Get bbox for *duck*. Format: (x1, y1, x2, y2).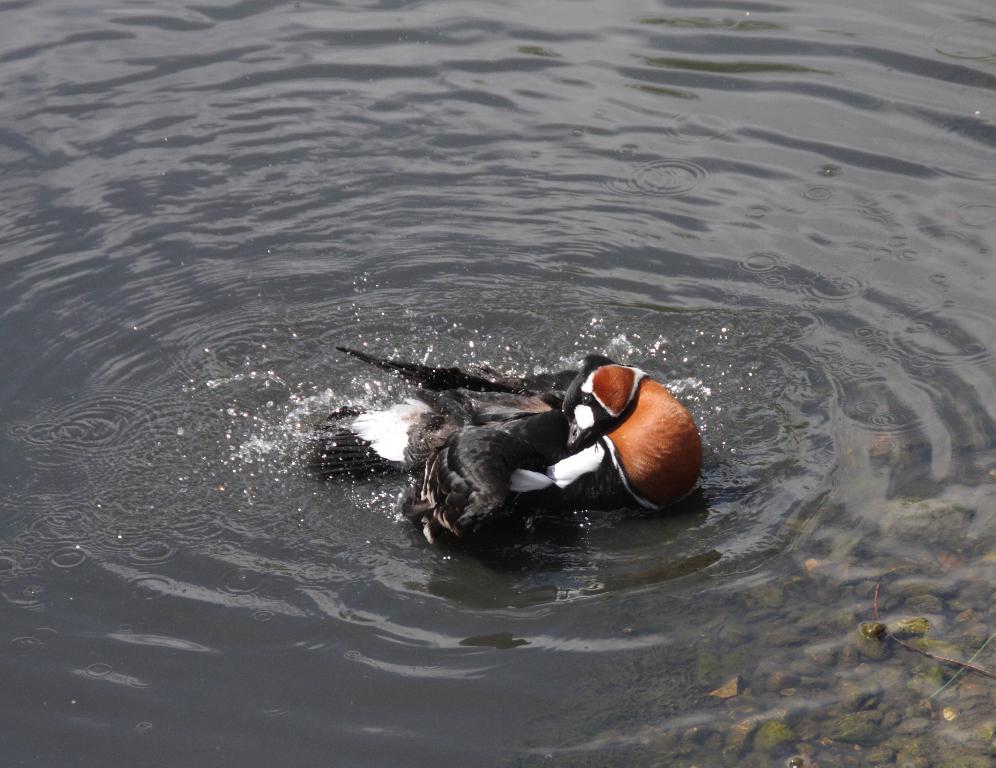
(349, 353, 714, 560).
